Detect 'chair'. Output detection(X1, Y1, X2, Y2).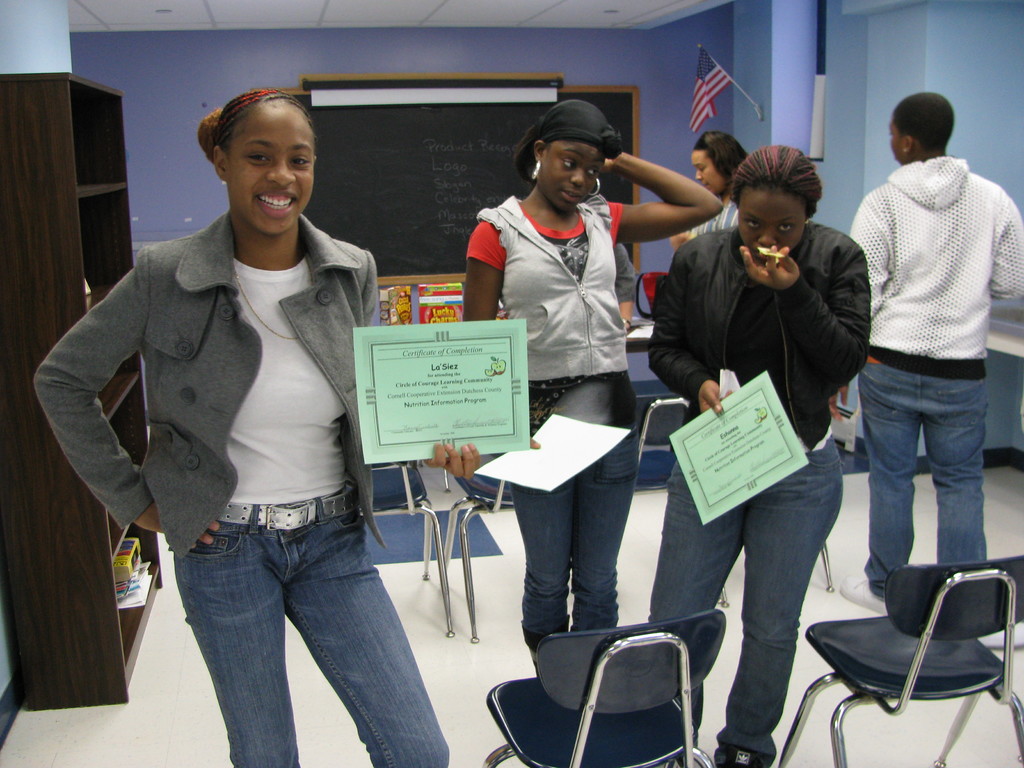
detection(443, 452, 518, 634).
